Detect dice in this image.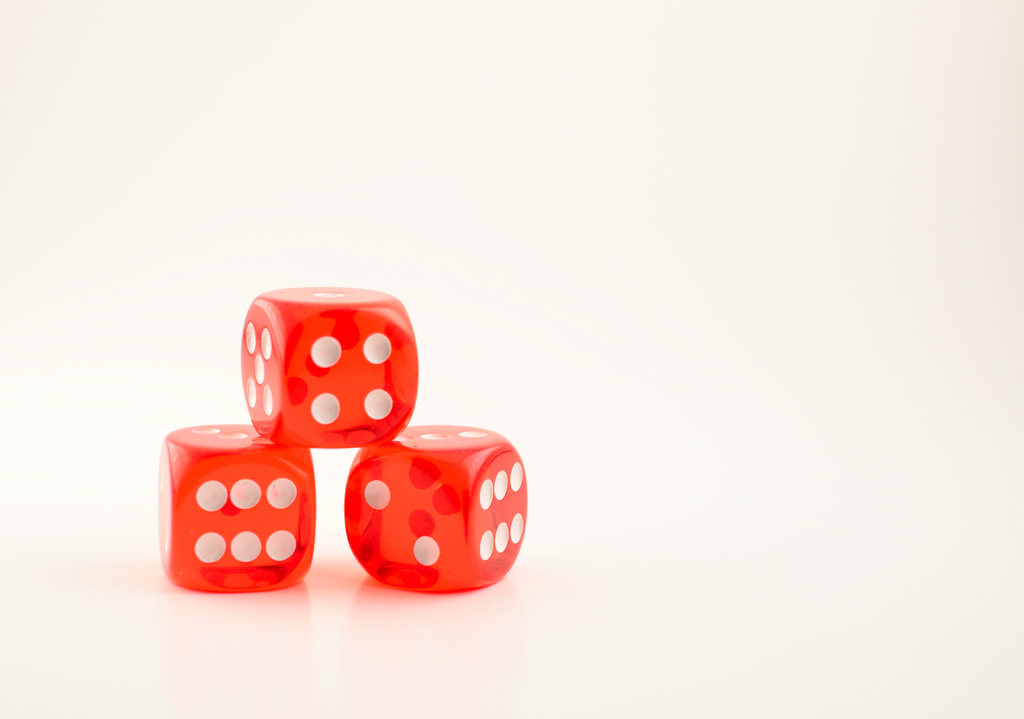
Detection: 153, 419, 317, 595.
